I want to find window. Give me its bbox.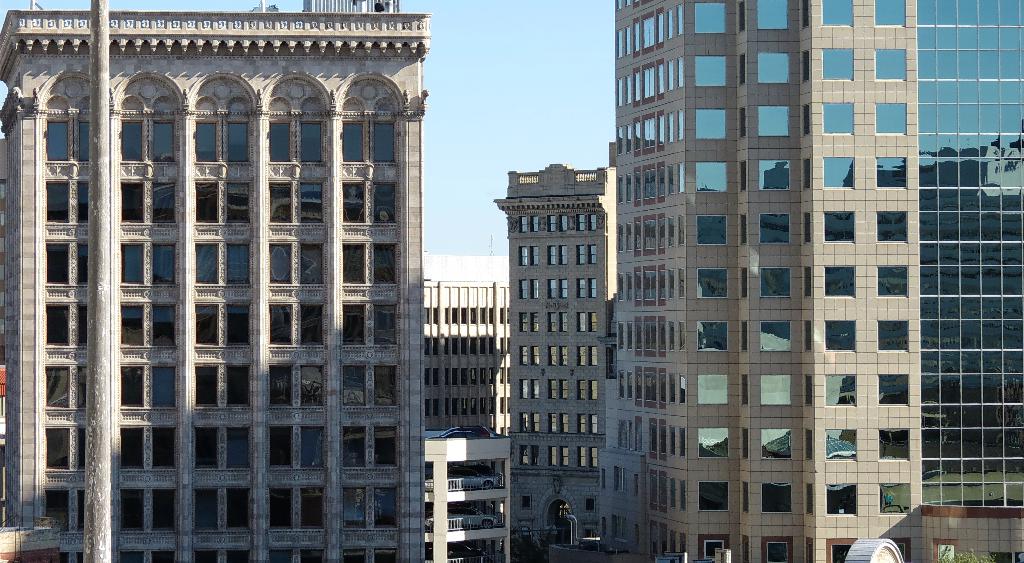
<region>695, 0, 726, 35</region>.
